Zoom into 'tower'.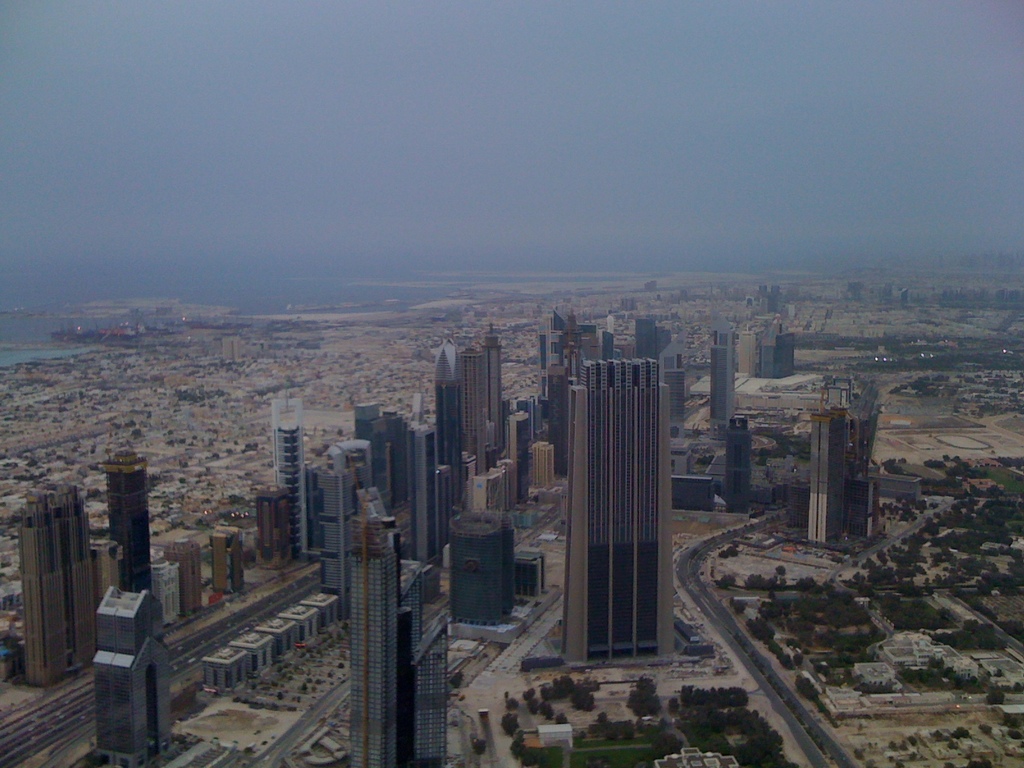
Zoom target: 103:588:172:767.
